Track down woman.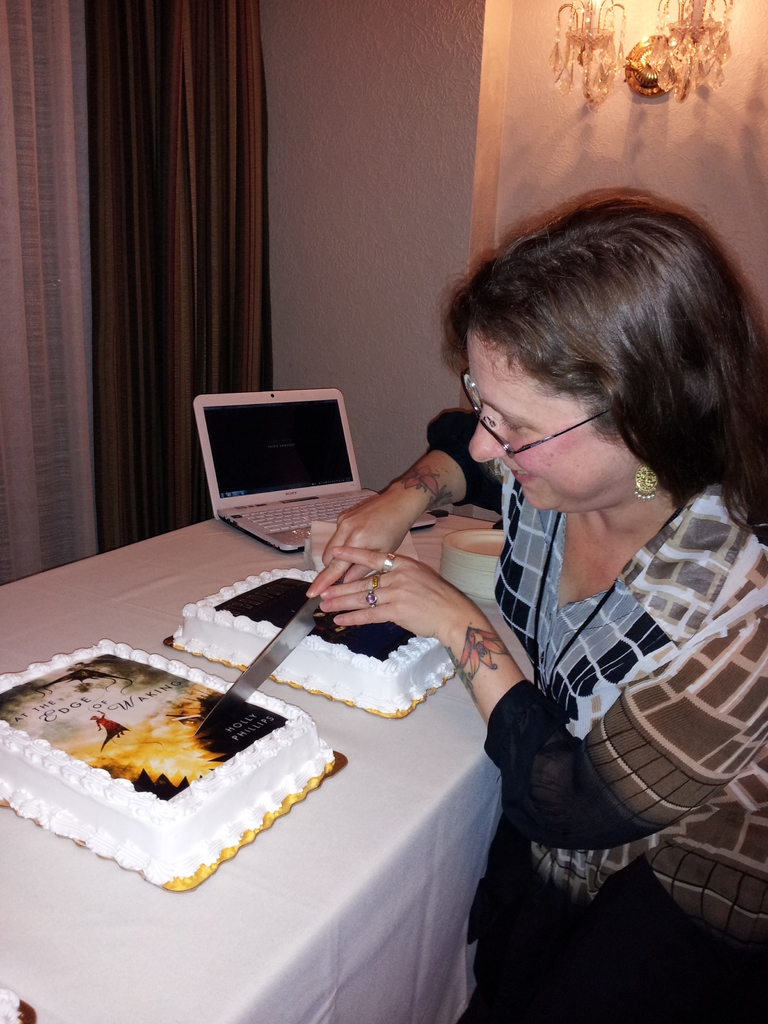
Tracked to x1=397 y1=156 x2=760 y2=1023.
